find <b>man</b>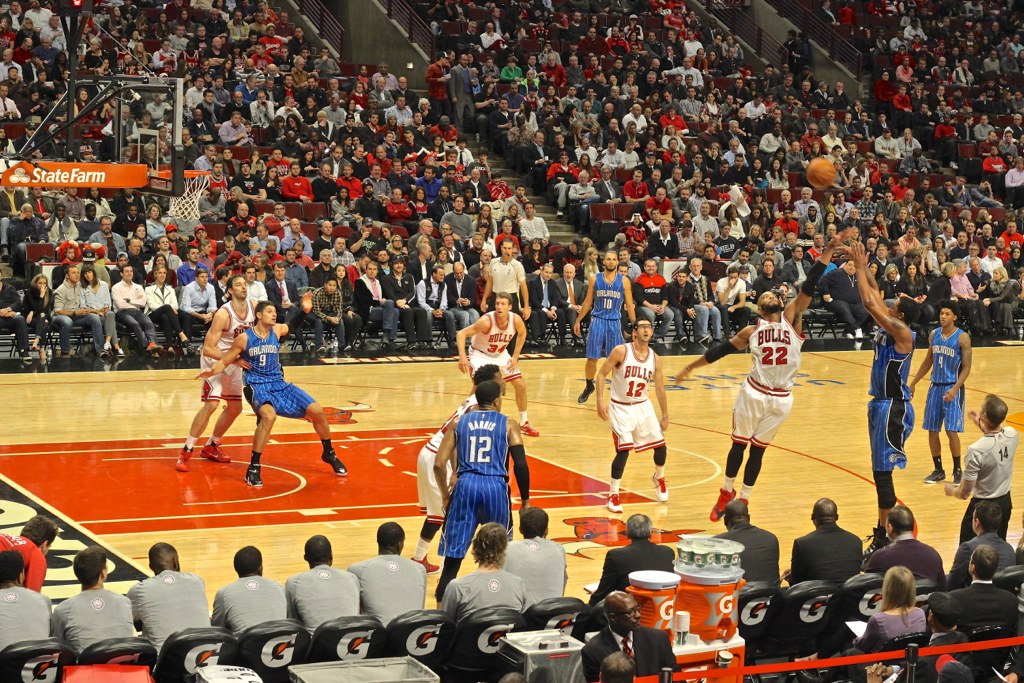
[802, 108, 814, 123]
